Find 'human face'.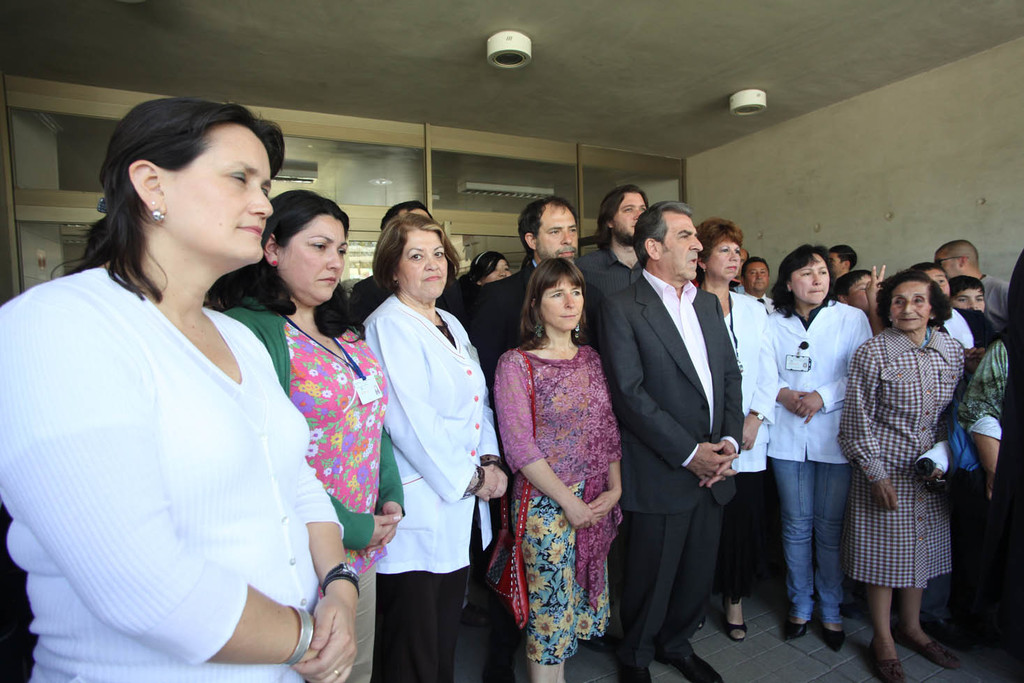
<region>711, 236, 741, 282</region>.
